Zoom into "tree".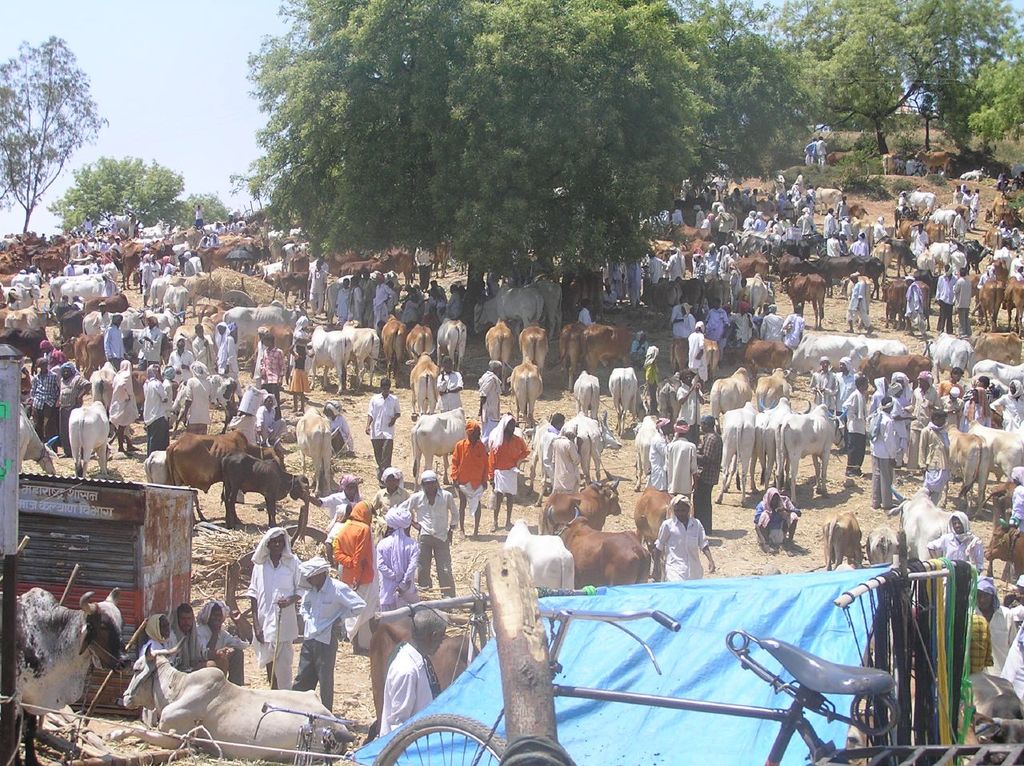
Zoom target: x1=682 y1=0 x2=816 y2=190.
